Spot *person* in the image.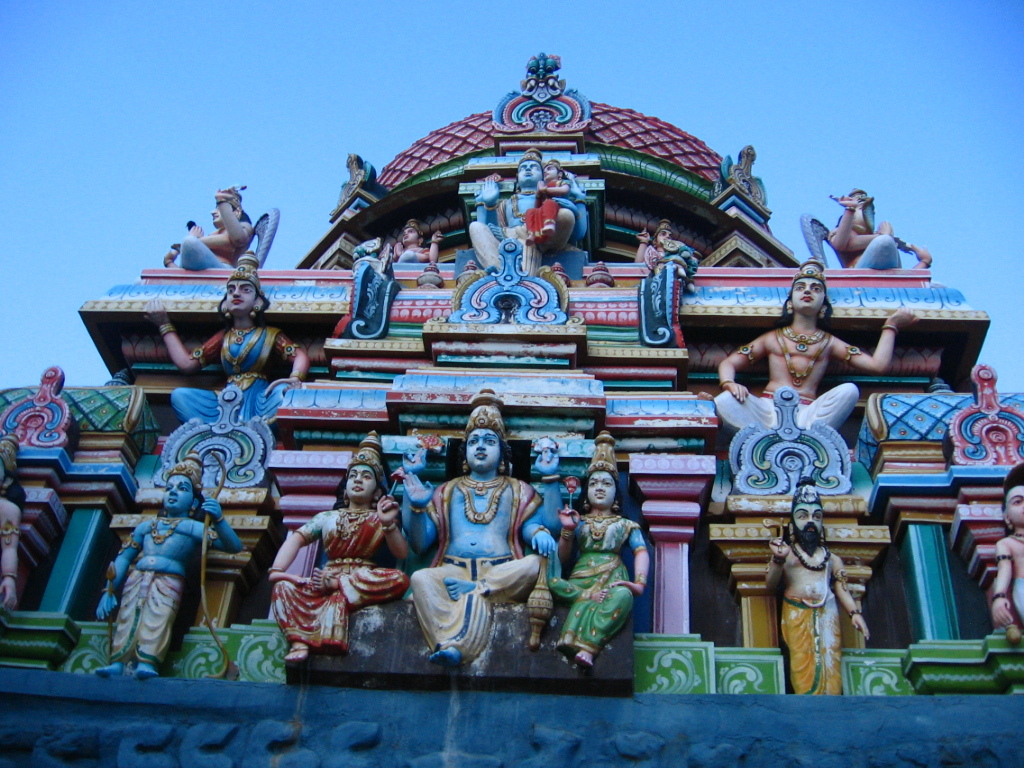
*person* found at bbox=[466, 144, 590, 270].
